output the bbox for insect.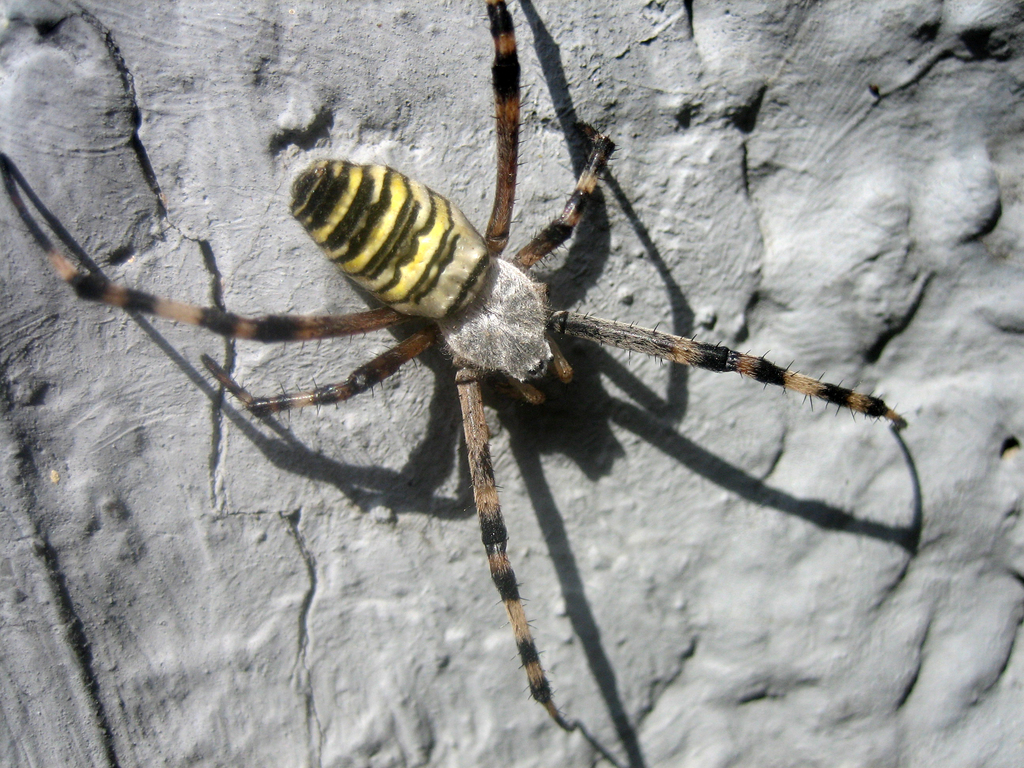
45:0:906:719.
